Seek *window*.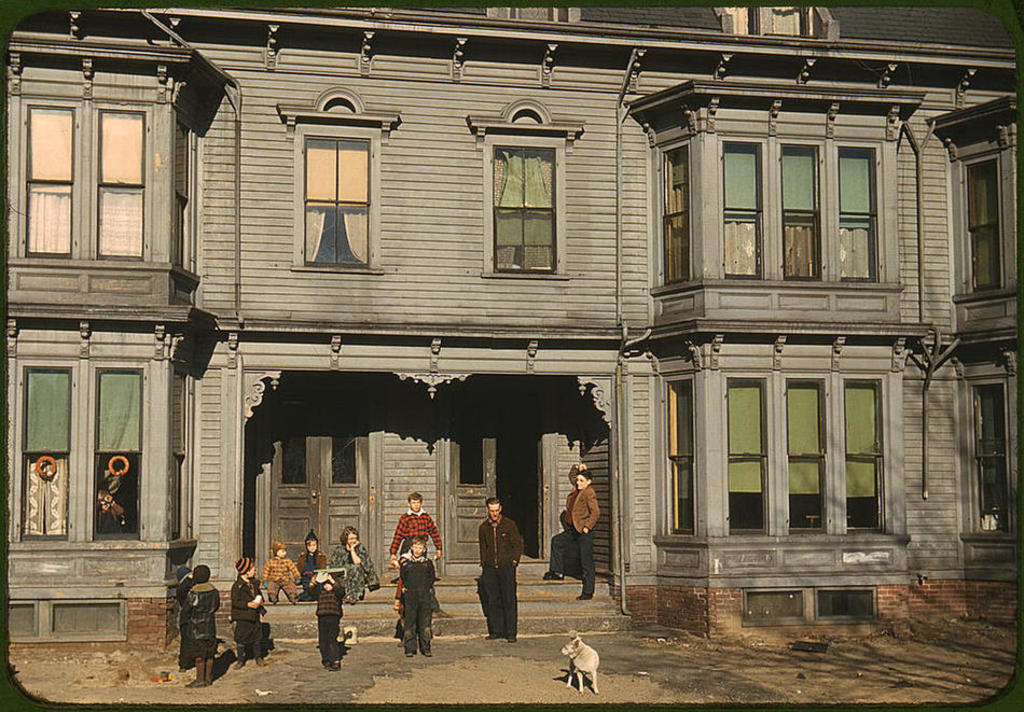
box(786, 367, 833, 533).
